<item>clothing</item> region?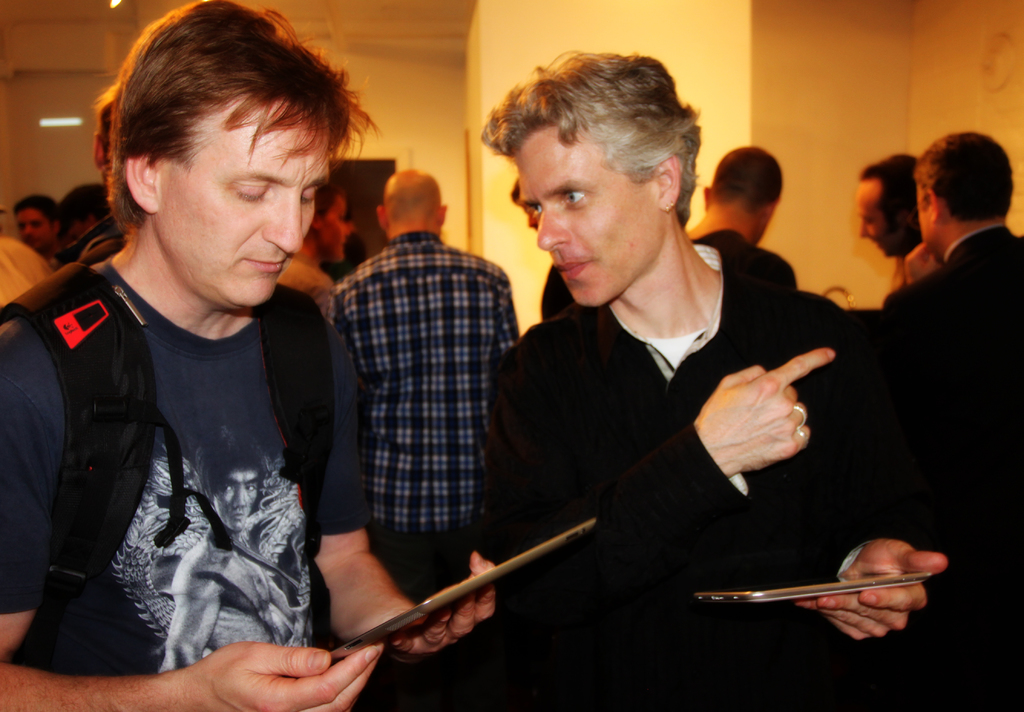
box=[883, 232, 1023, 353]
